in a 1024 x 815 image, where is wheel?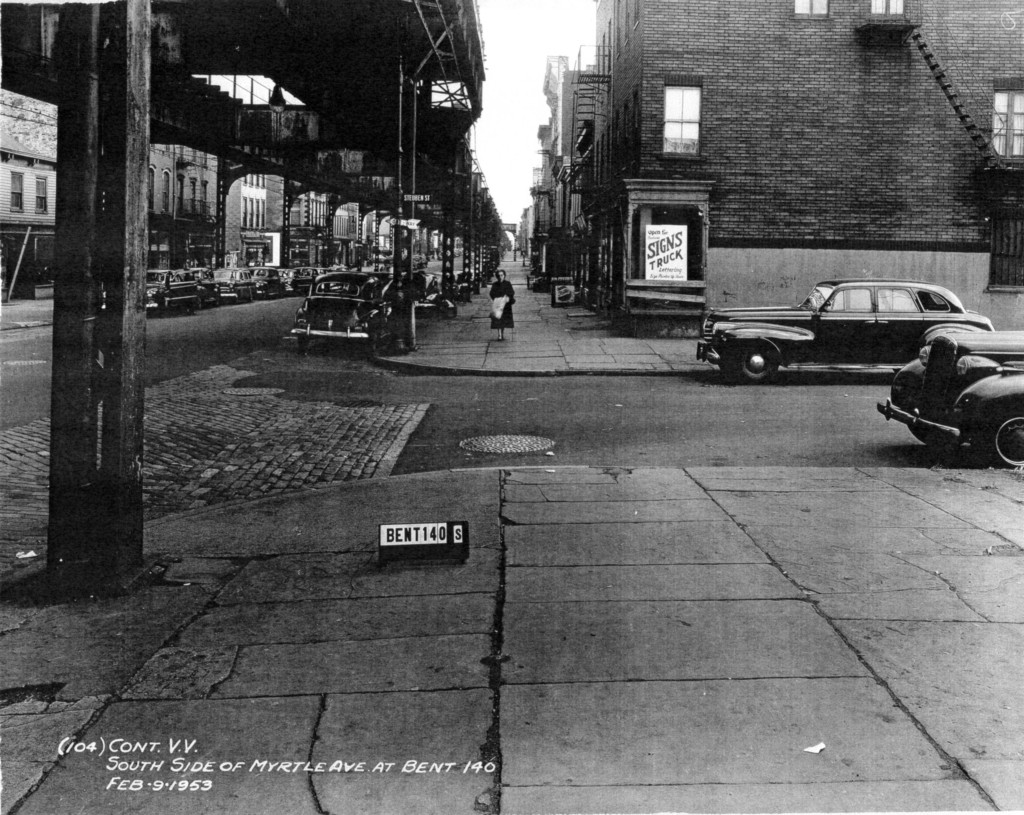
[x1=989, y1=408, x2=1023, y2=472].
